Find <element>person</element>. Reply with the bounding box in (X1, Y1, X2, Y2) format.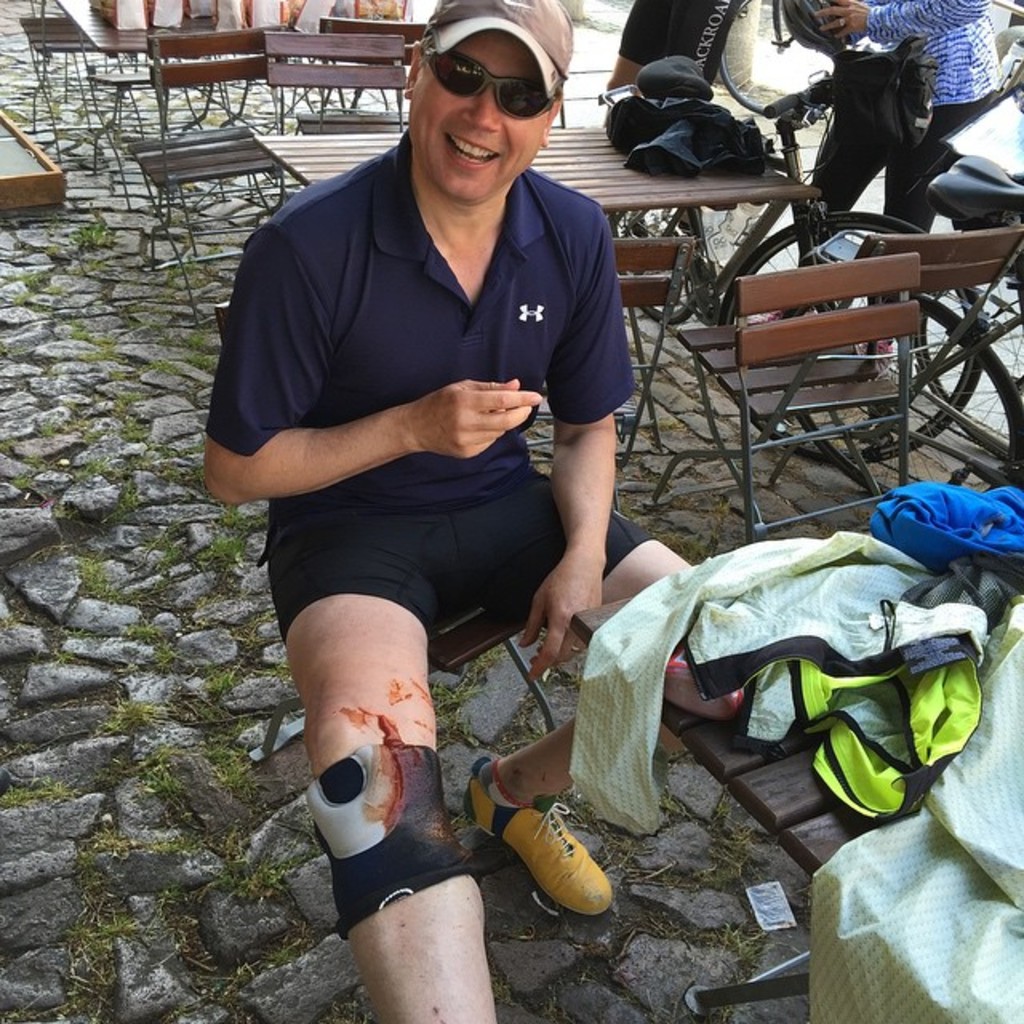
(602, 0, 762, 90).
